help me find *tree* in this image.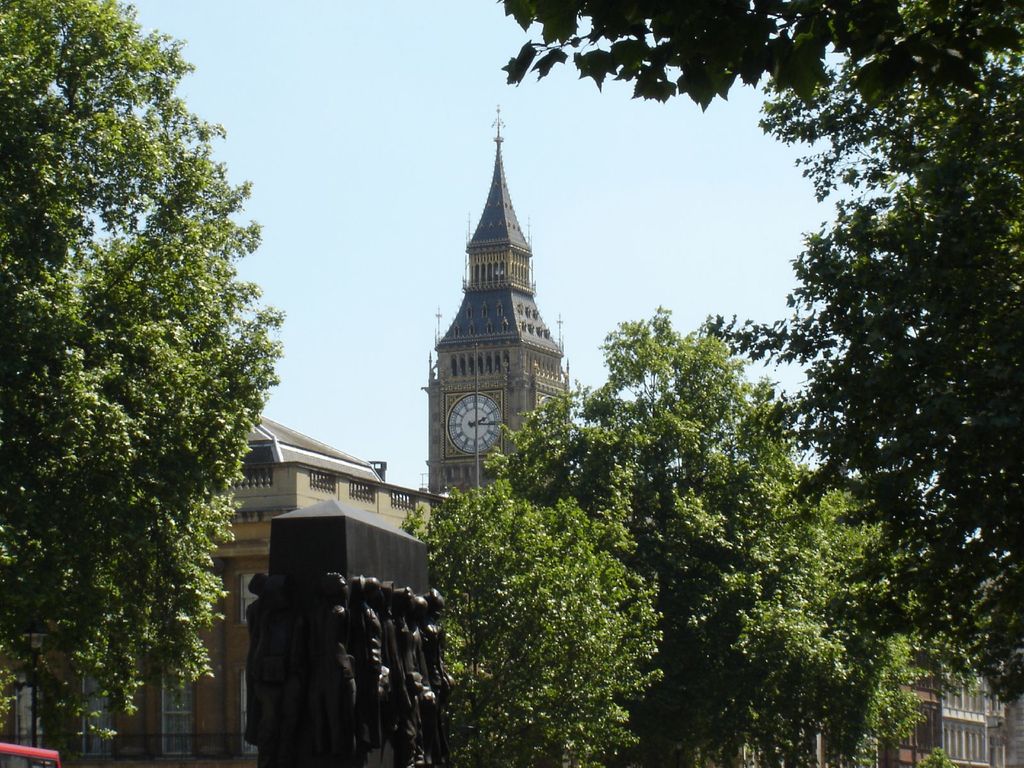
Found it: <bbox>705, 0, 1023, 700</bbox>.
